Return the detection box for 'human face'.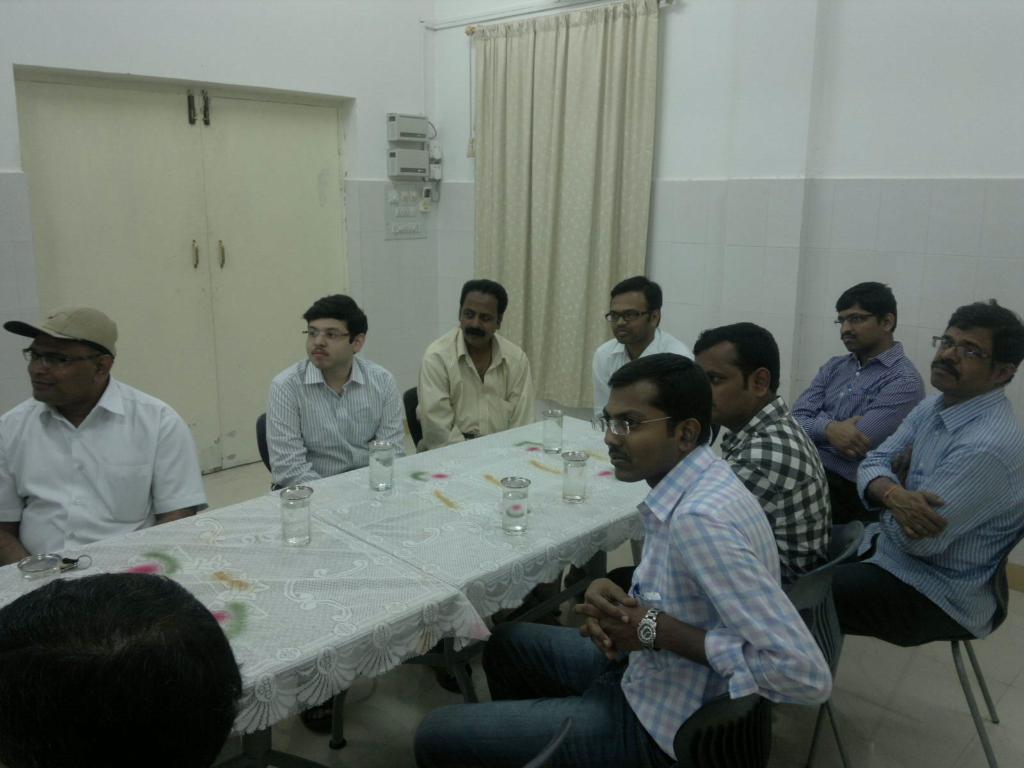
bbox(457, 298, 502, 352).
